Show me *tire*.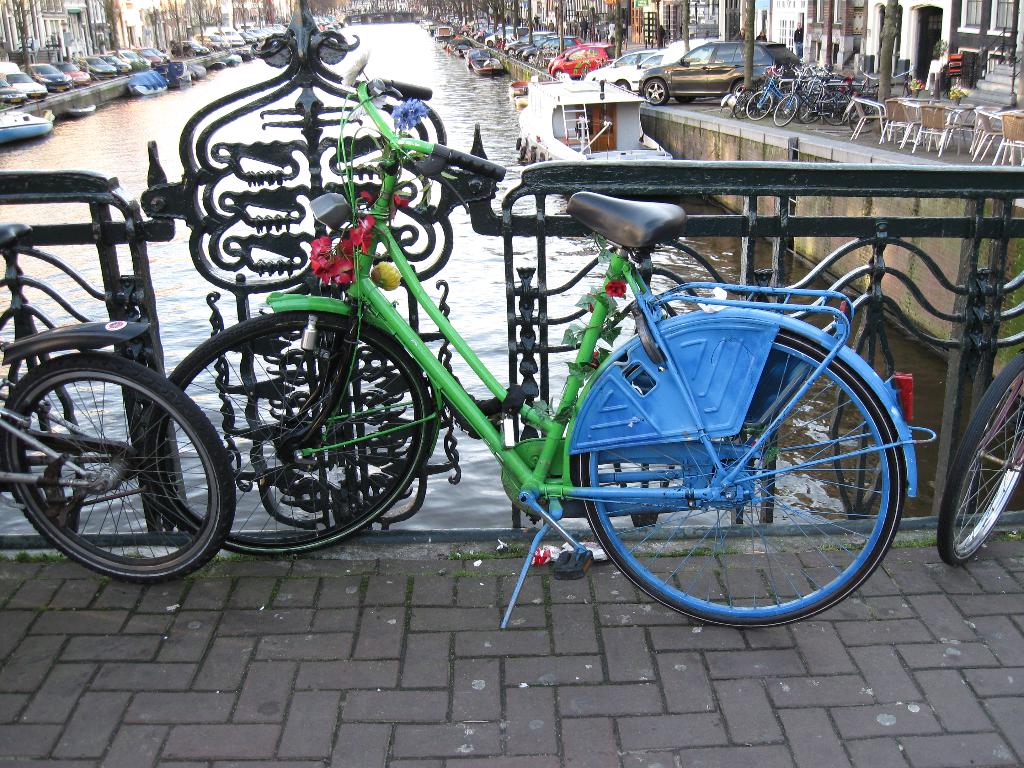
*tire* is here: [x1=941, y1=356, x2=1023, y2=567].
